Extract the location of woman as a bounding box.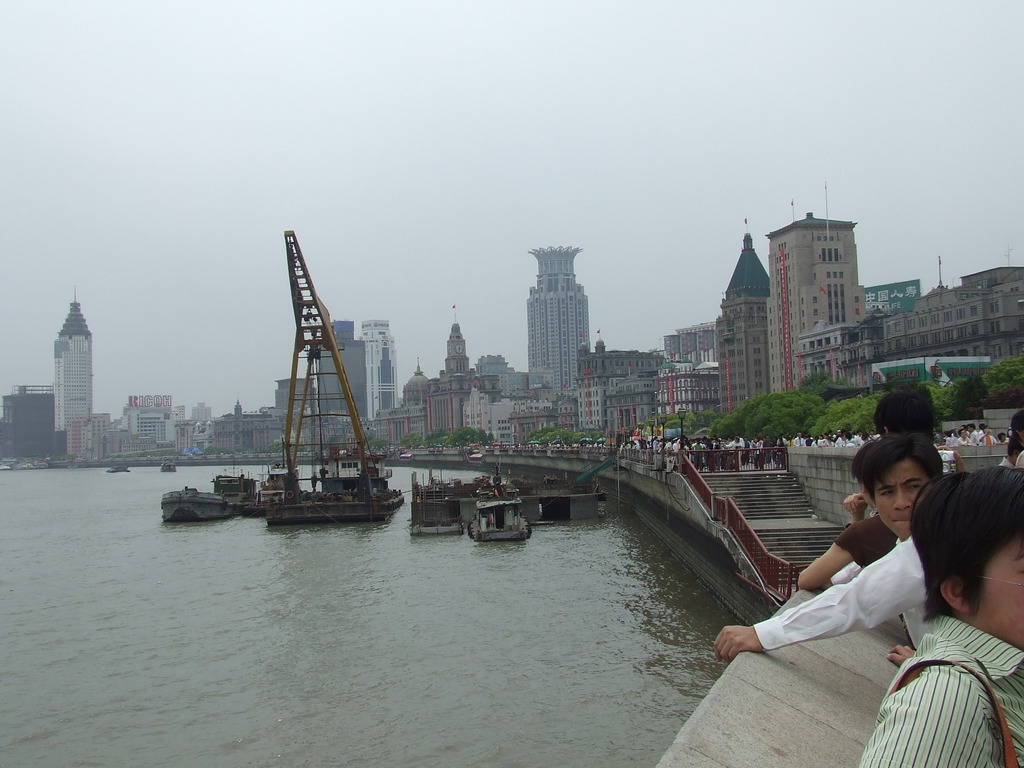
(x1=1008, y1=409, x2=1023, y2=463).
